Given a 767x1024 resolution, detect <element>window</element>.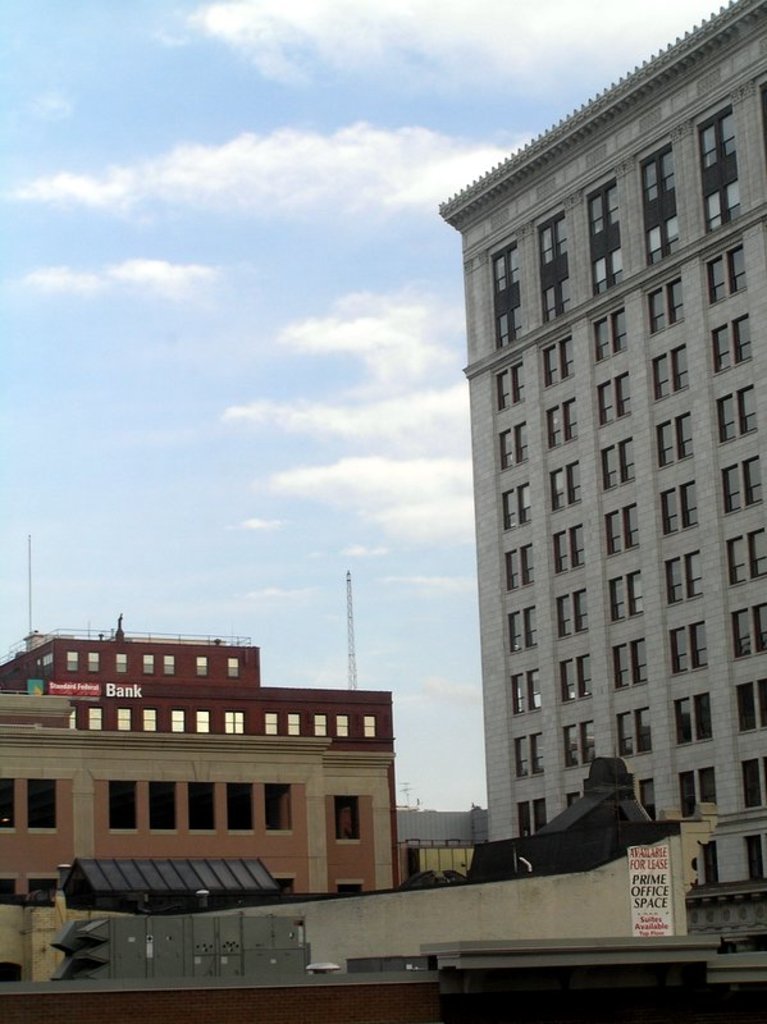
select_region(535, 210, 581, 316).
